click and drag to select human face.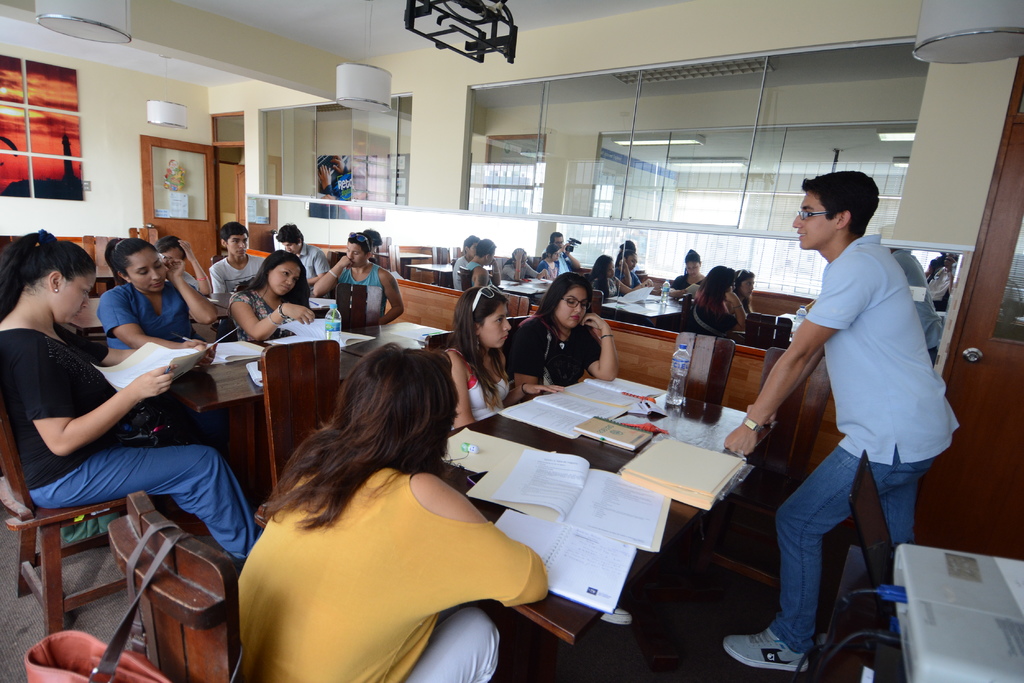
Selection: rect(162, 247, 184, 261).
